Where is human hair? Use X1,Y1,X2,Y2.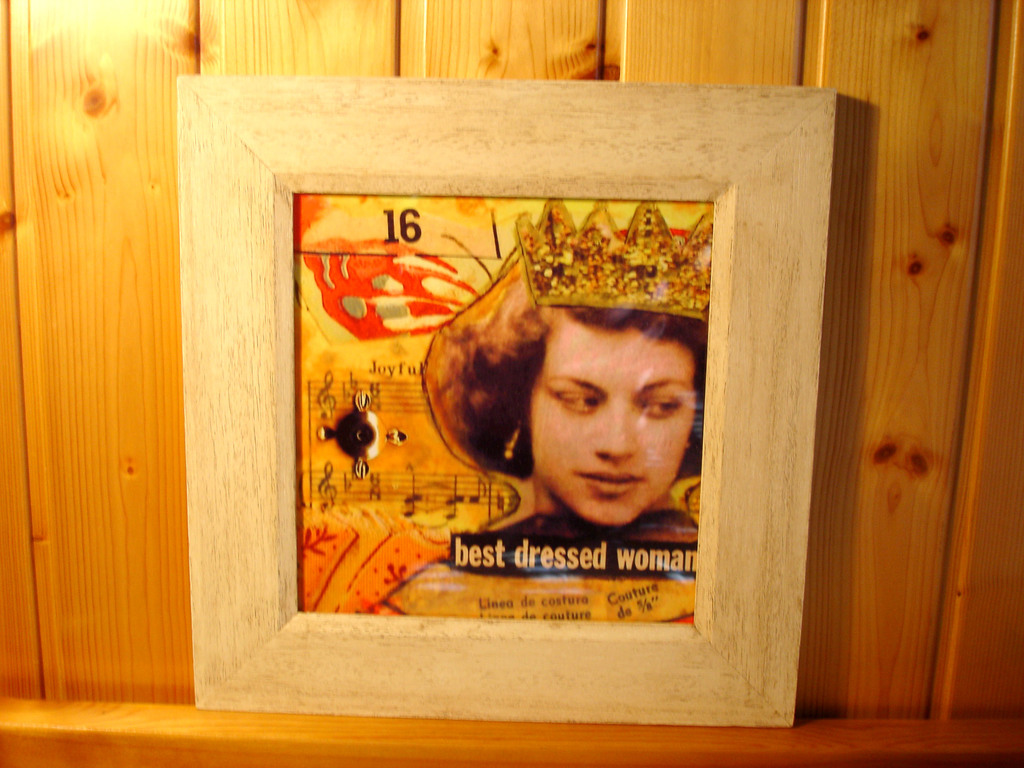
483,297,717,503.
